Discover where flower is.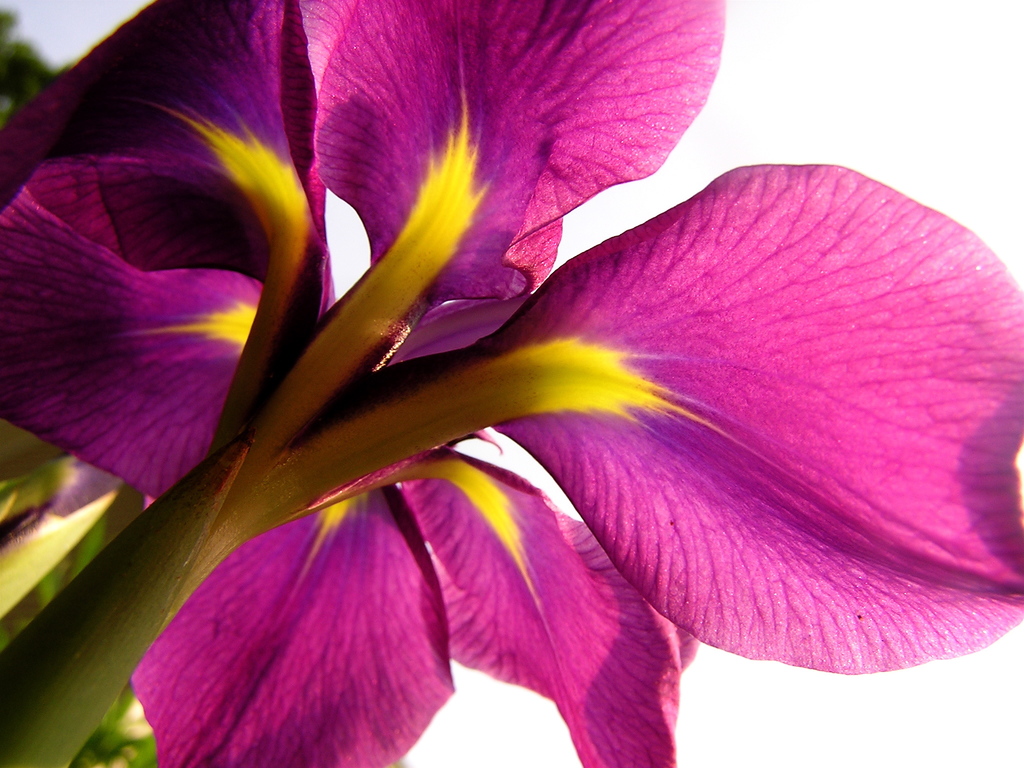
Discovered at pyautogui.locateOnScreen(33, 29, 1023, 741).
